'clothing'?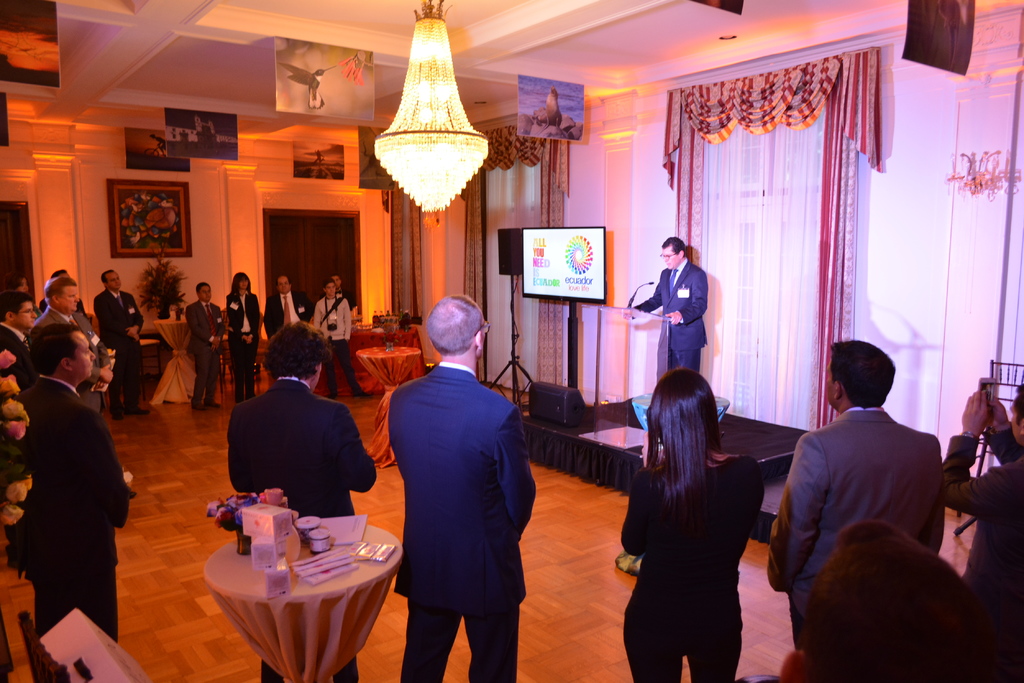
region(336, 295, 357, 303)
